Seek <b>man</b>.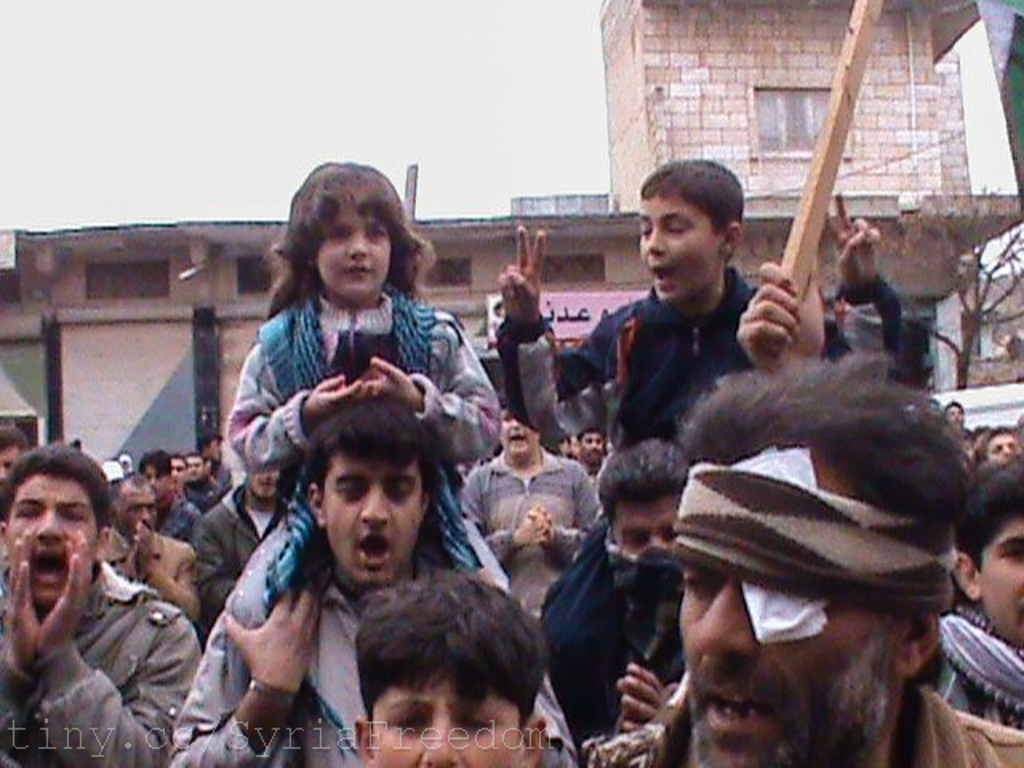
168:451:202:514.
